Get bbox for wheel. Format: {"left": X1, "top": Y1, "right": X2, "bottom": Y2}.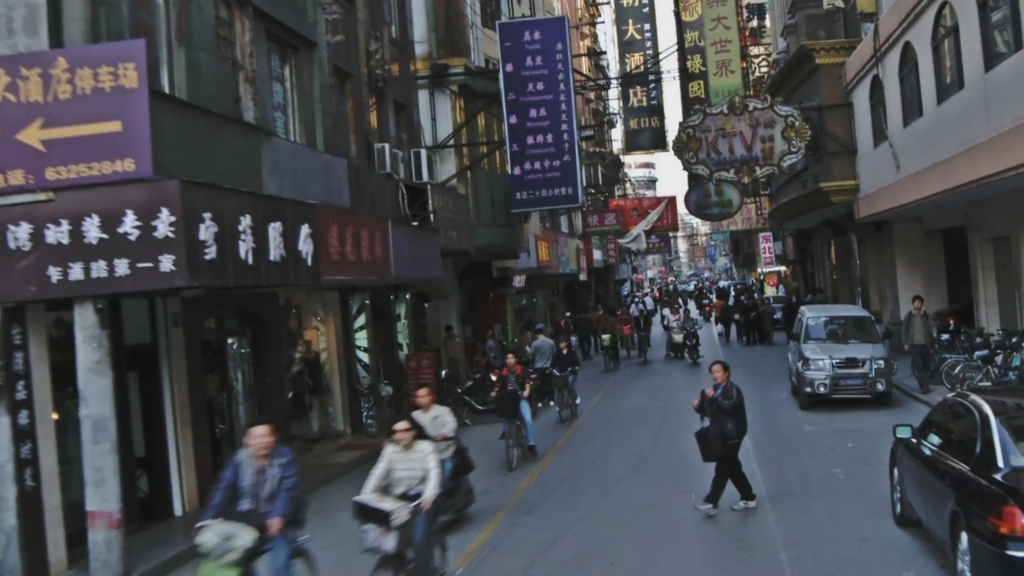
{"left": 604, "top": 343, "right": 612, "bottom": 375}.
